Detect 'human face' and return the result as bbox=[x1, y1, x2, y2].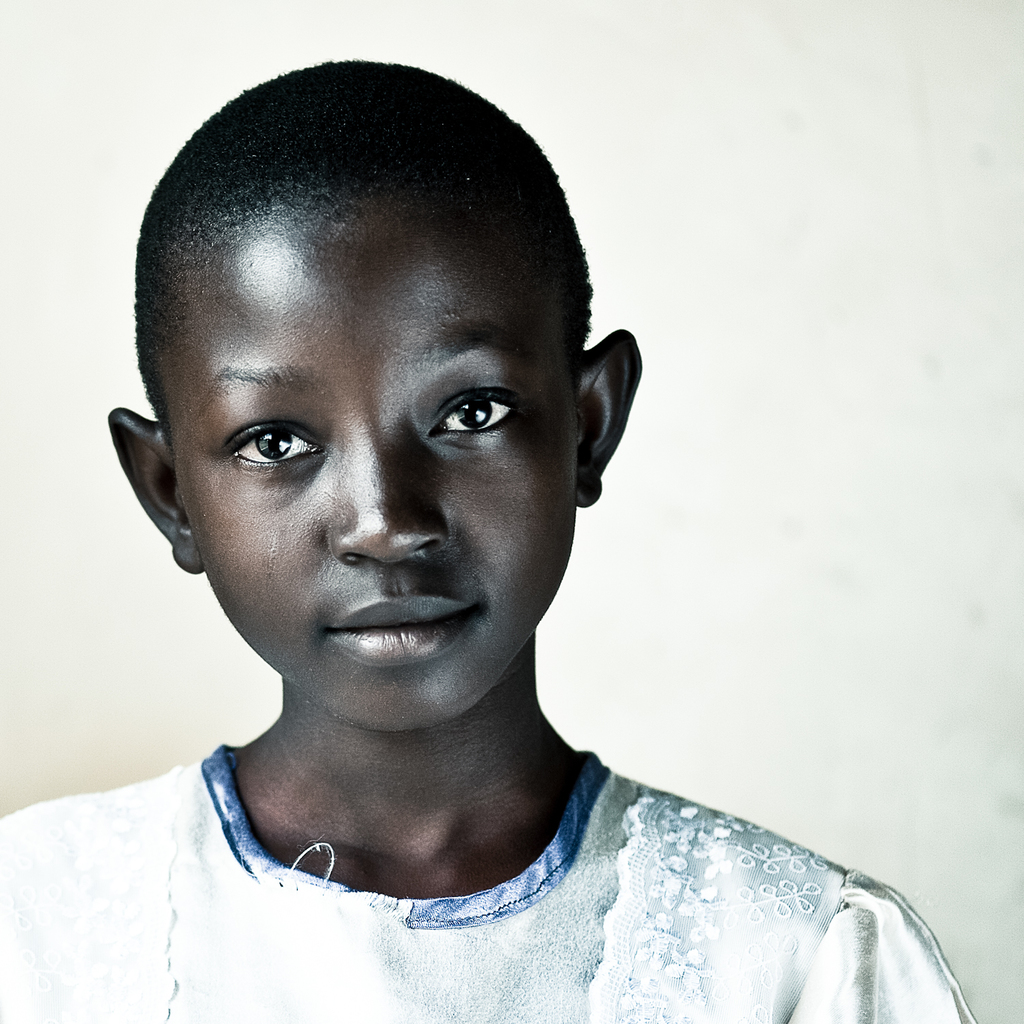
bbox=[171, 230, 575, 717].
